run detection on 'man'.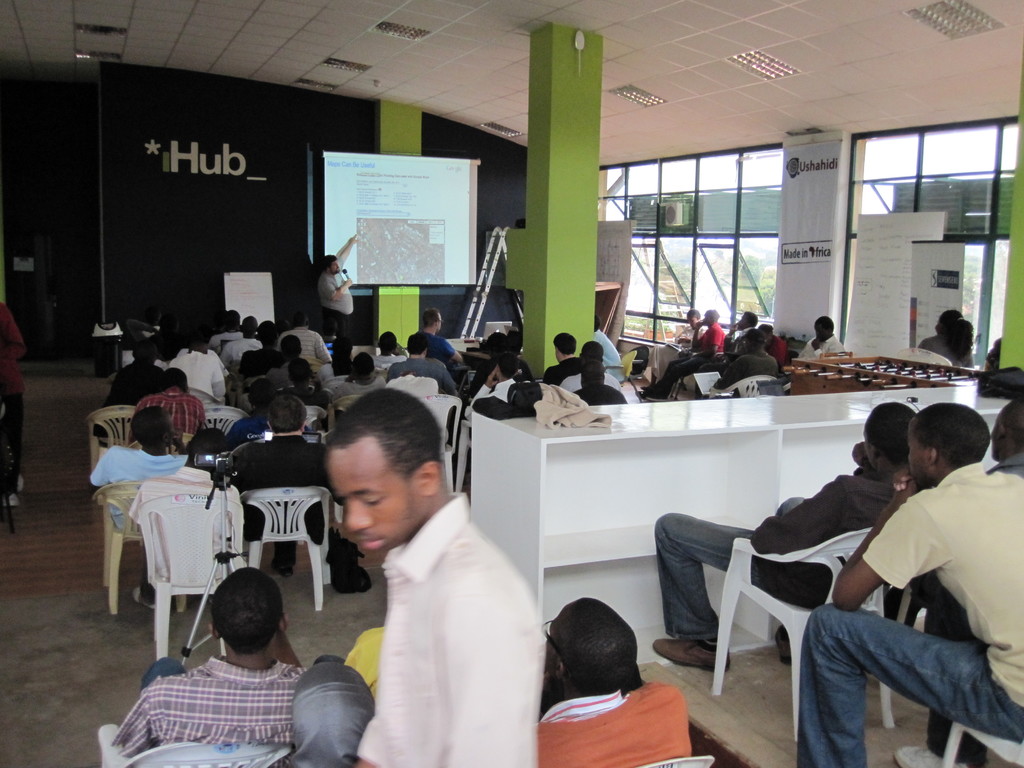
Result: rect(556, 354, 630, 402).
